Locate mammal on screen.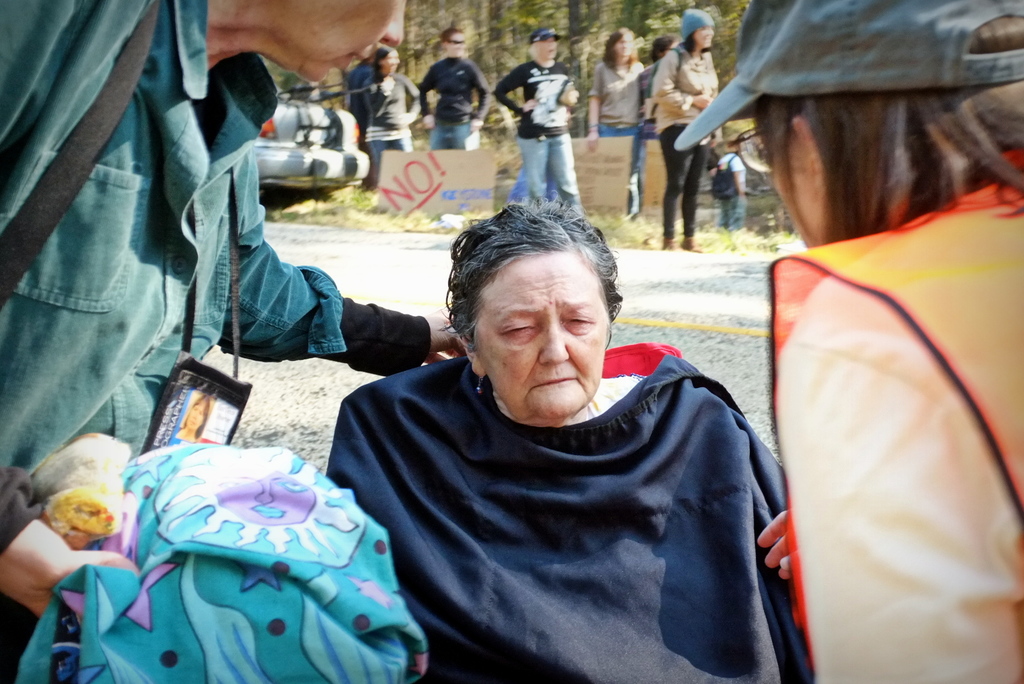
On screen at 0:0:454:683.
